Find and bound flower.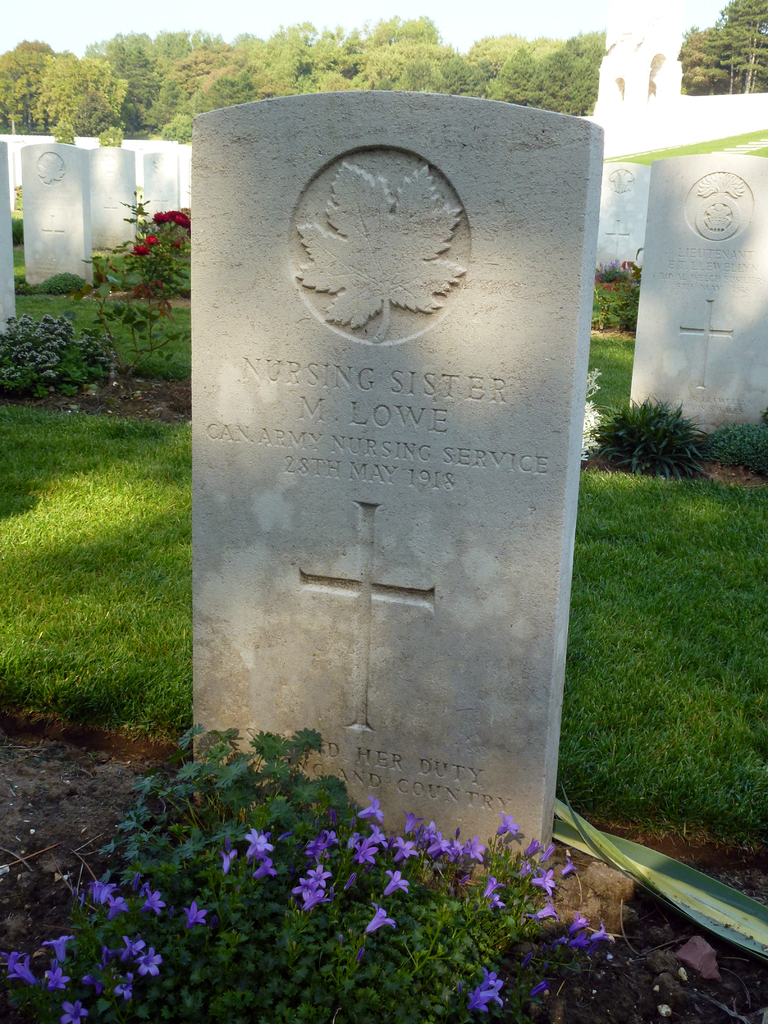
Bound: box=[351, 835, 376, 863].
